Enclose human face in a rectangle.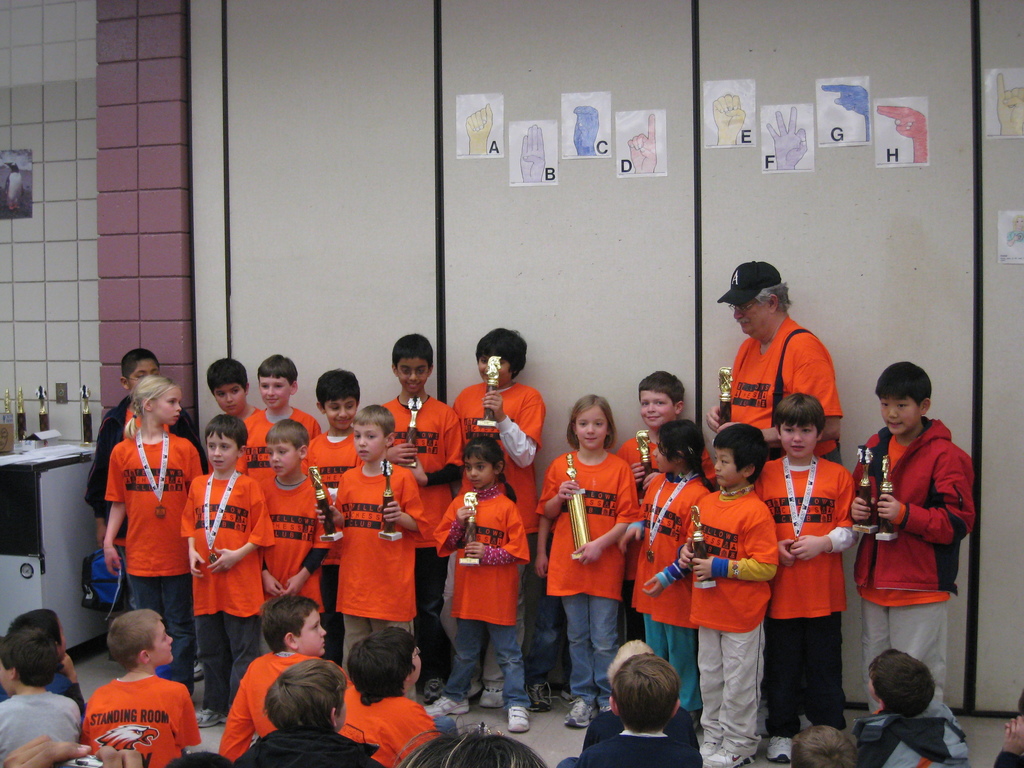
<bbox>328, 399, 357, 428</bbox>.
